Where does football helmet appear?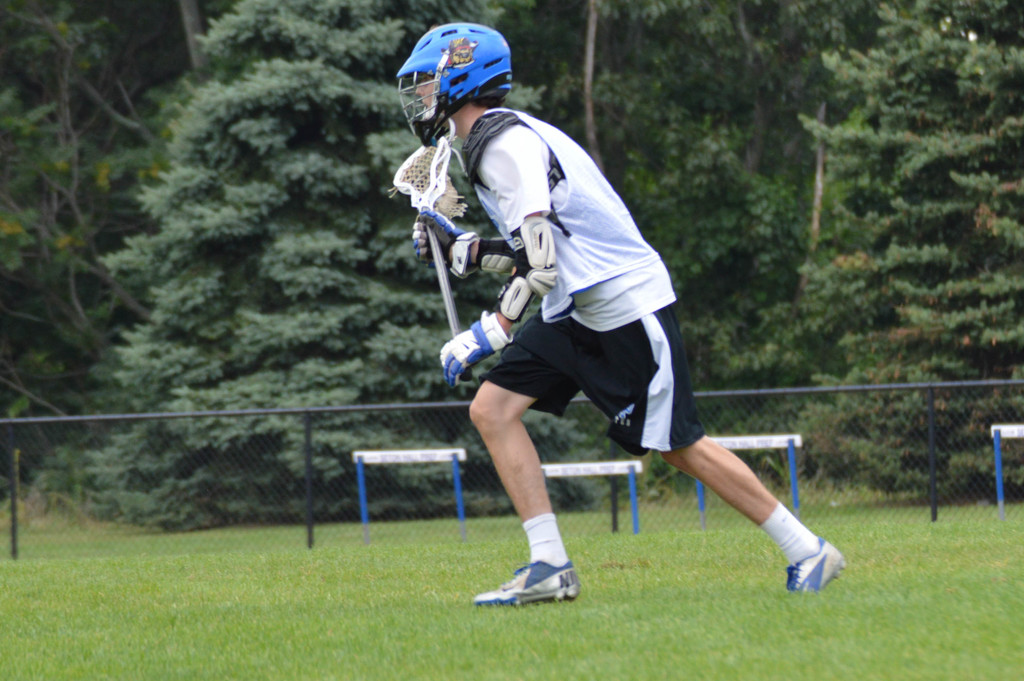
Appears at <region>416, 10, 518, 149</region>.
